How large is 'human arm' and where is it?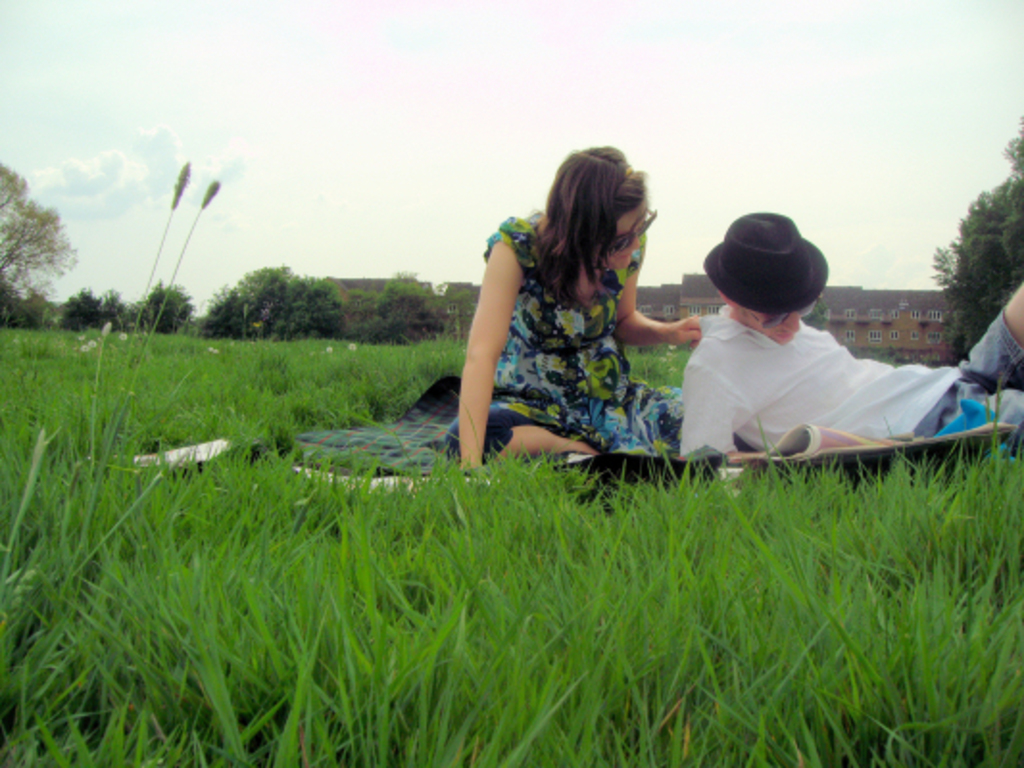
Bounding box: {"left": 674, "top": 365, "right": 740, "bottom": 455}.
